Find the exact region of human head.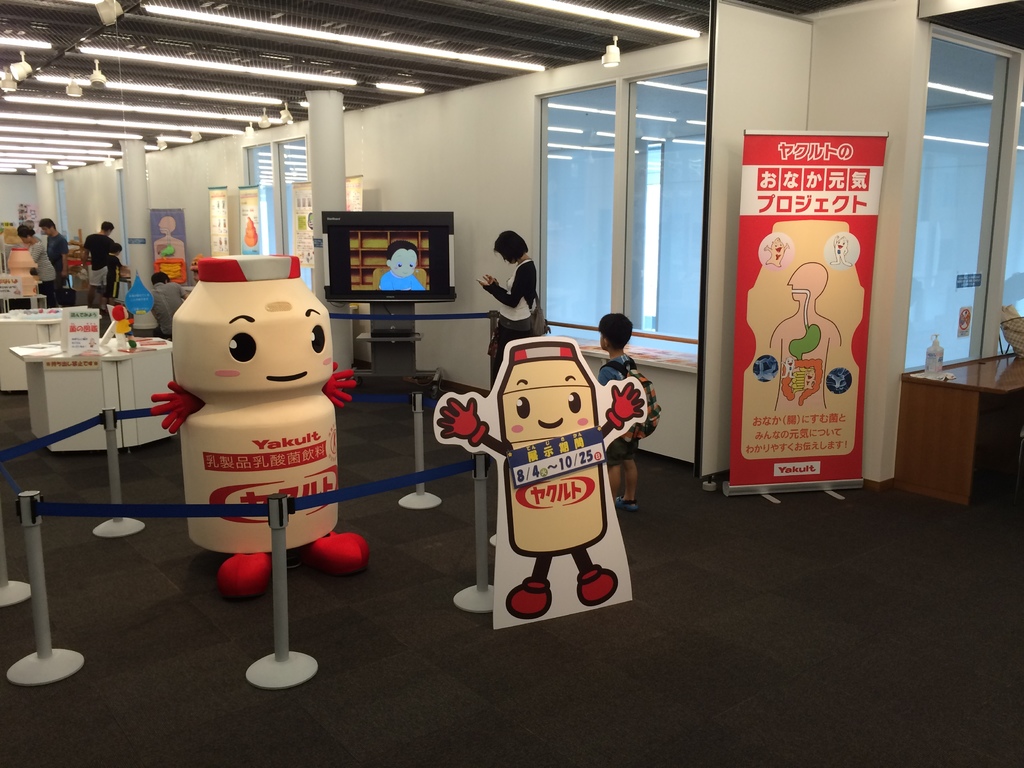
Exact region: box=[111, 243, 123, 257].
